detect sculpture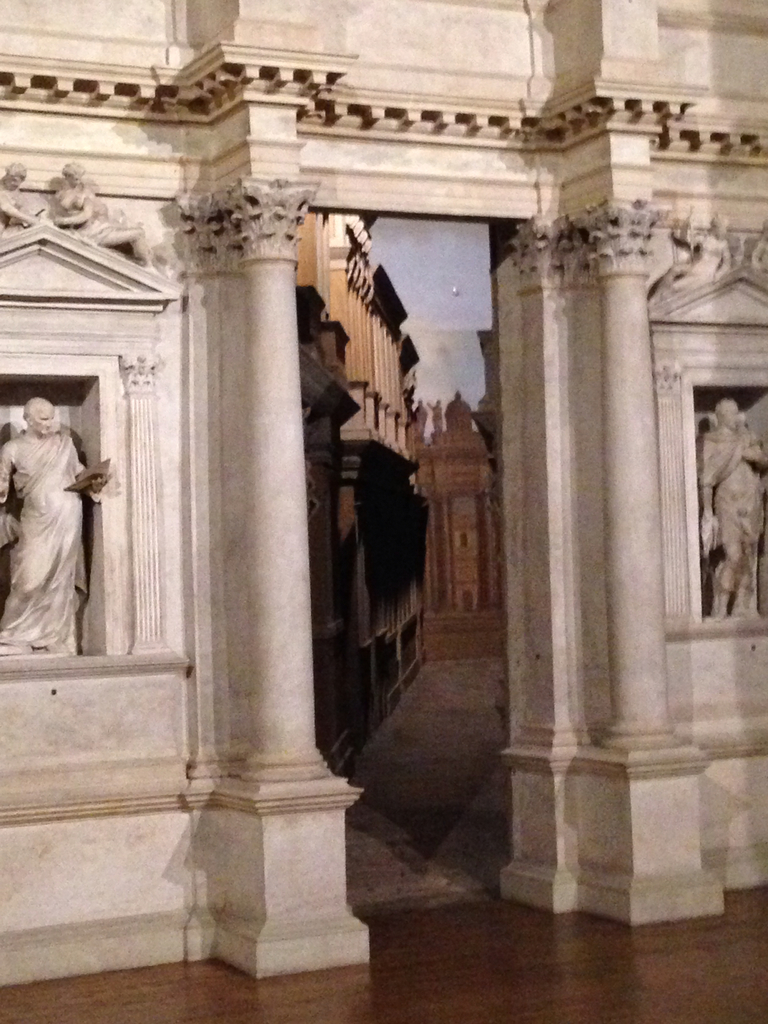
bbox(1, 377, 104, 651)
